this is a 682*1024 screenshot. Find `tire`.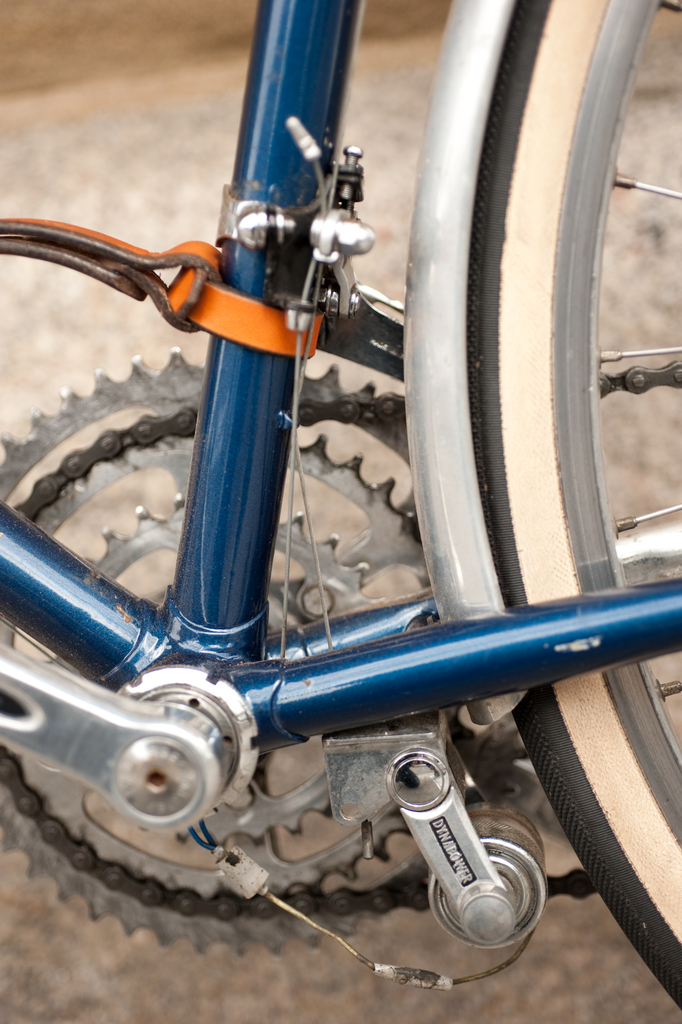
Bounding box: rect(469, 0, 681, 1012).
